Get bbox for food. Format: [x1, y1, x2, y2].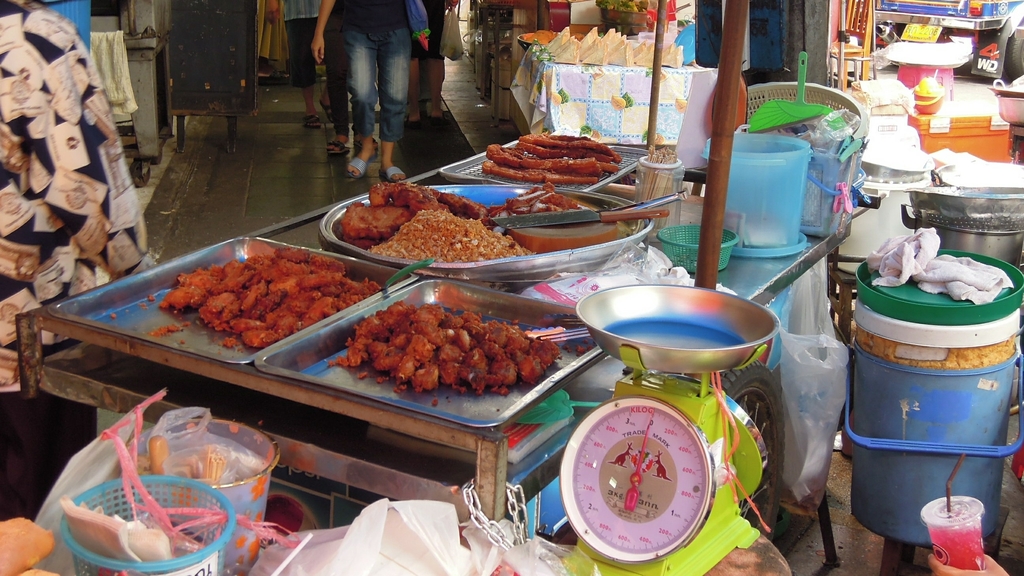
[0, 515, 60, 575].
